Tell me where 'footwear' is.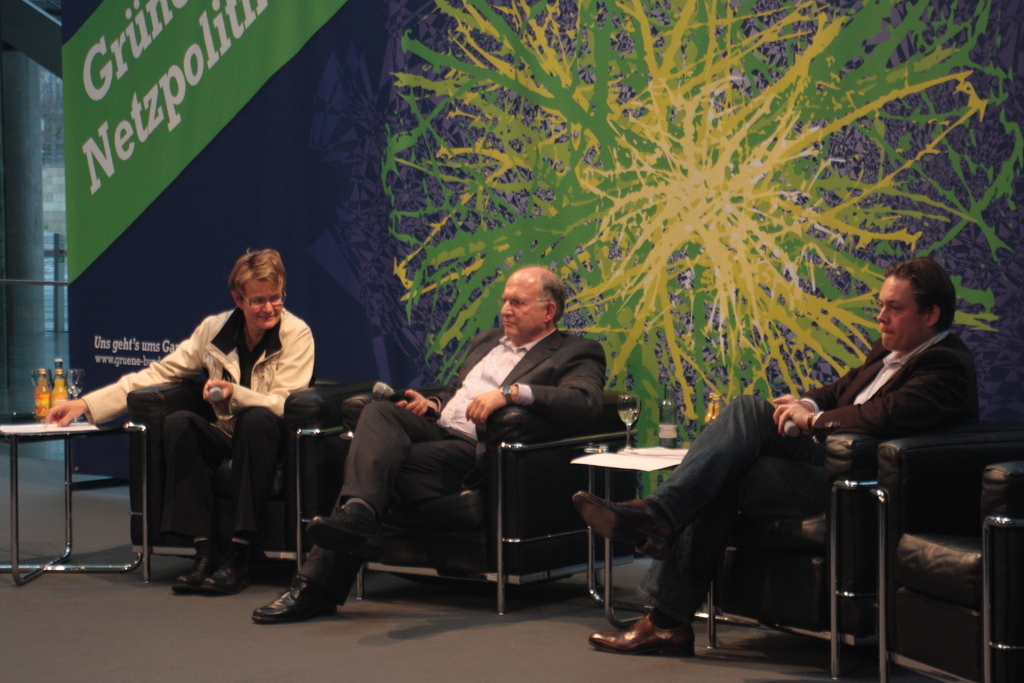
'footwear' is at detection(246, 572, 342, 623).
